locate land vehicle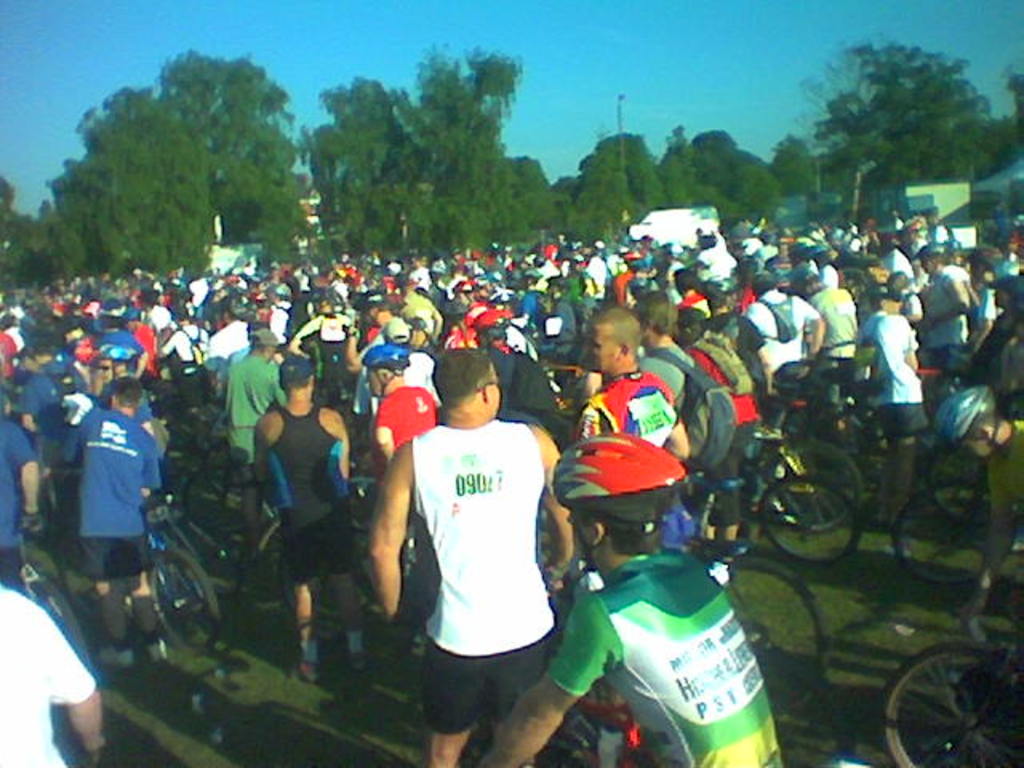
bbox(870, 539, 1022, 766)
